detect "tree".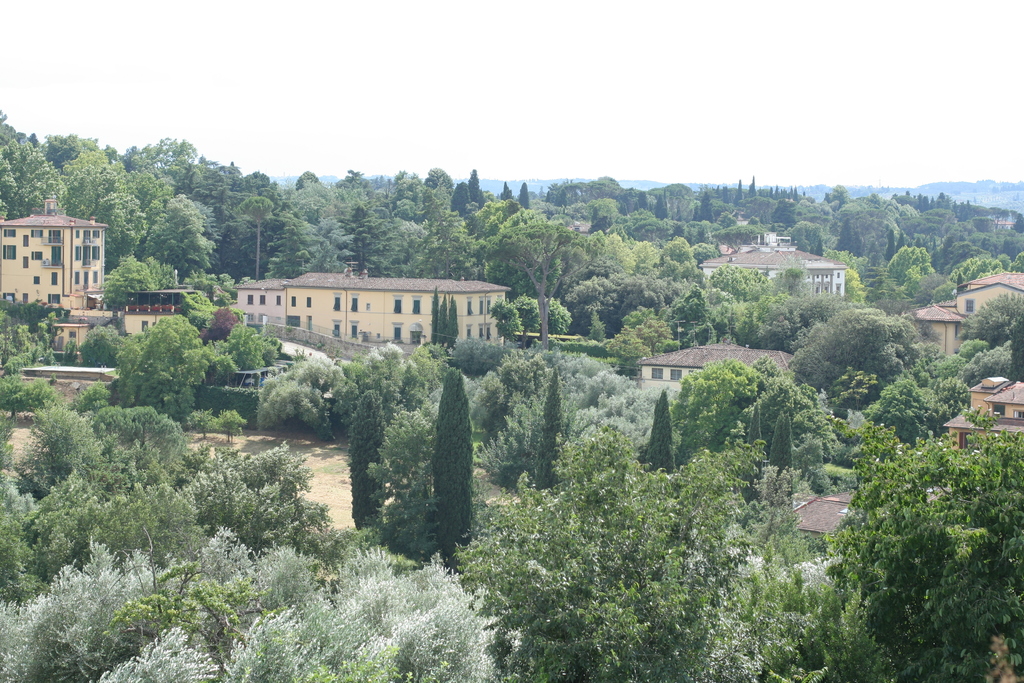
Detected at (x1=222, y1=407, x2=246, y2=444).
